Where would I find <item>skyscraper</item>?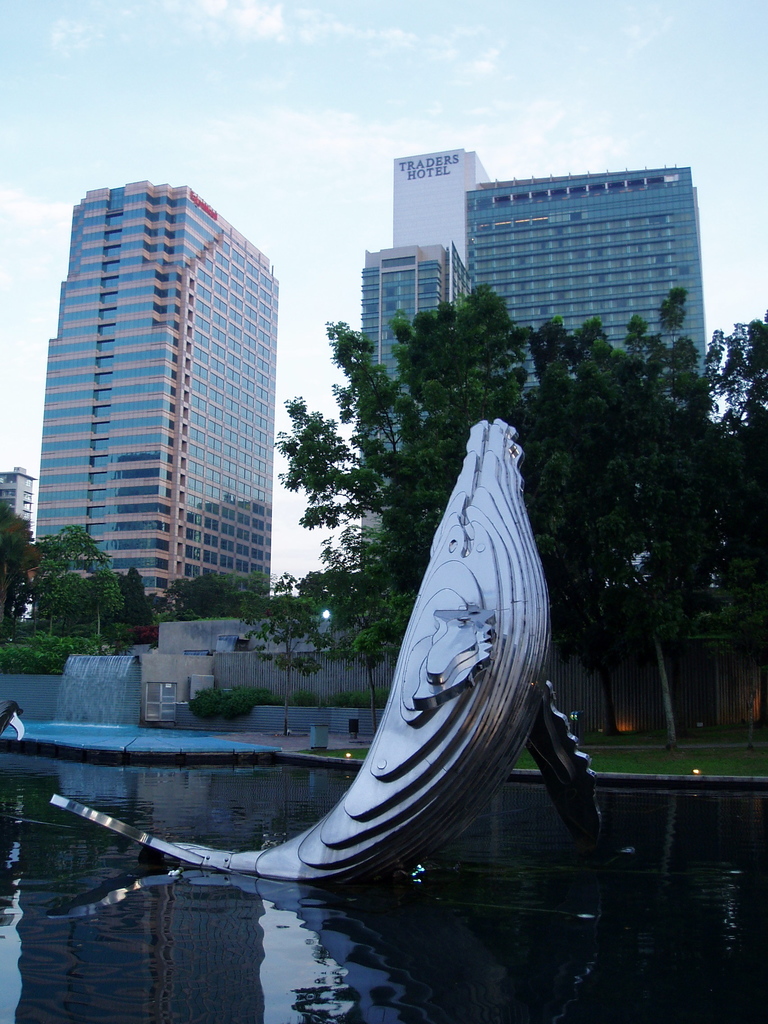
At 385:149:488:245.
